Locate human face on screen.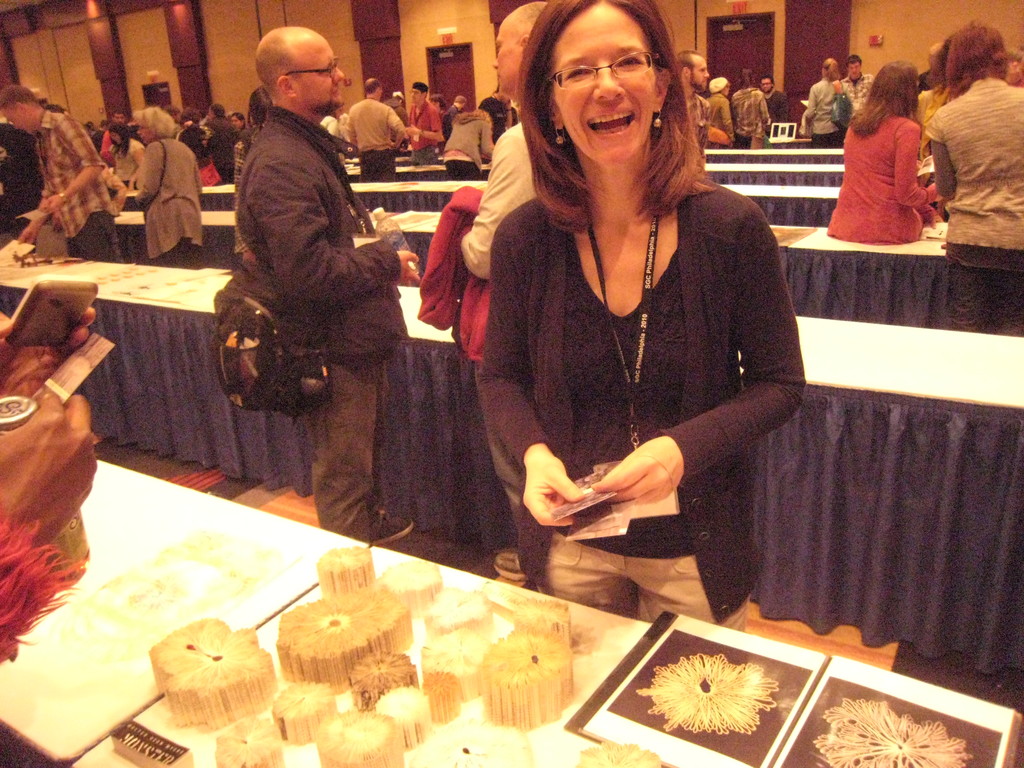
On screen at [left=554, top=0, right=660, bottom=157].
